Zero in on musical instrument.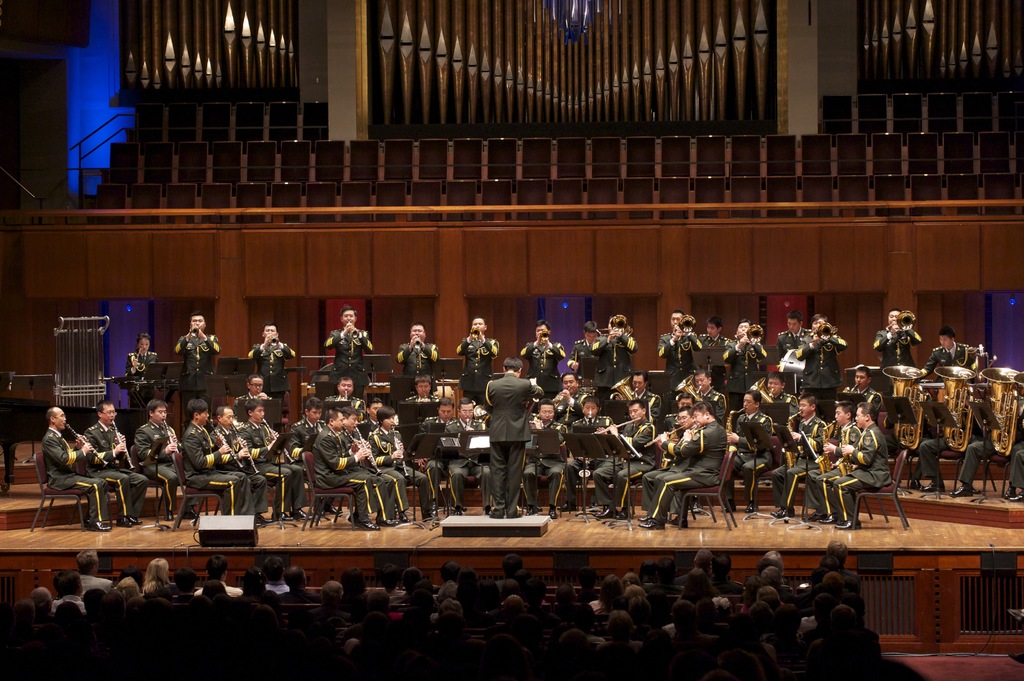
Zeroed in: {"x1": 780, "y1": 350, "x2": 814, "y2": 390}.
